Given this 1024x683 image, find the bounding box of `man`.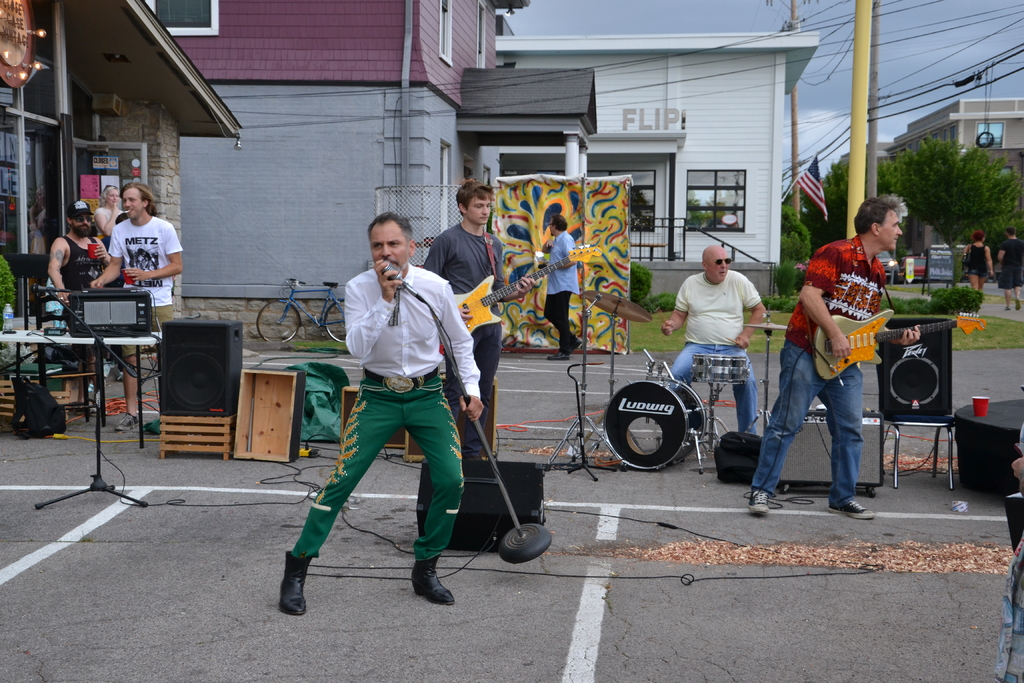
[x1=665, y1=243, x2=769, y2=434].
